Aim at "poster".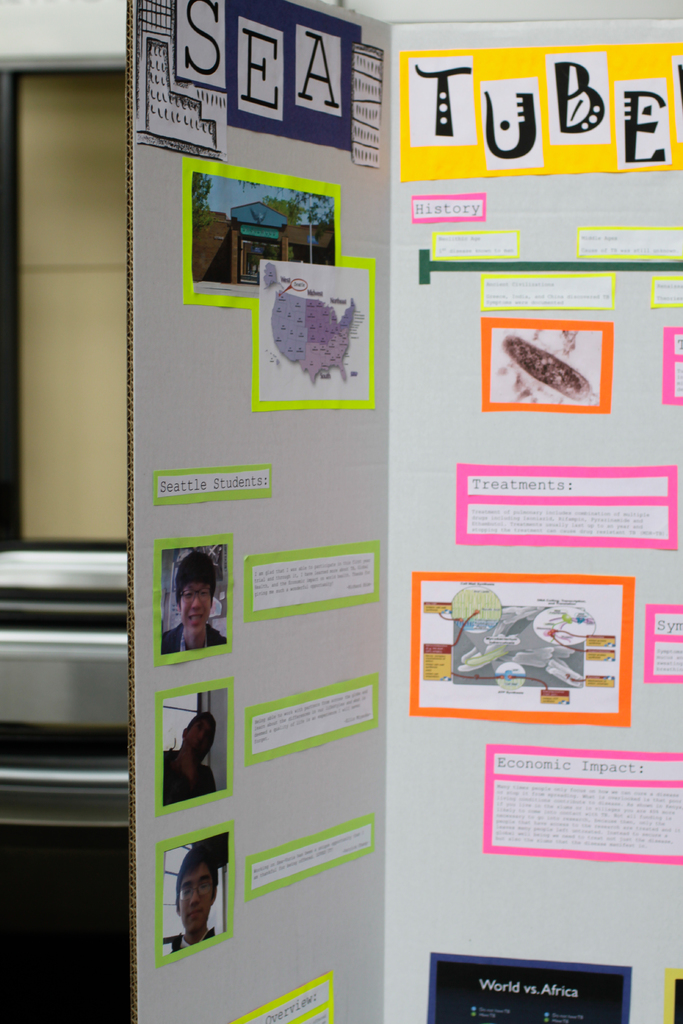
Aimed at x1=134, y1=0, x2=682, y2=1023.
